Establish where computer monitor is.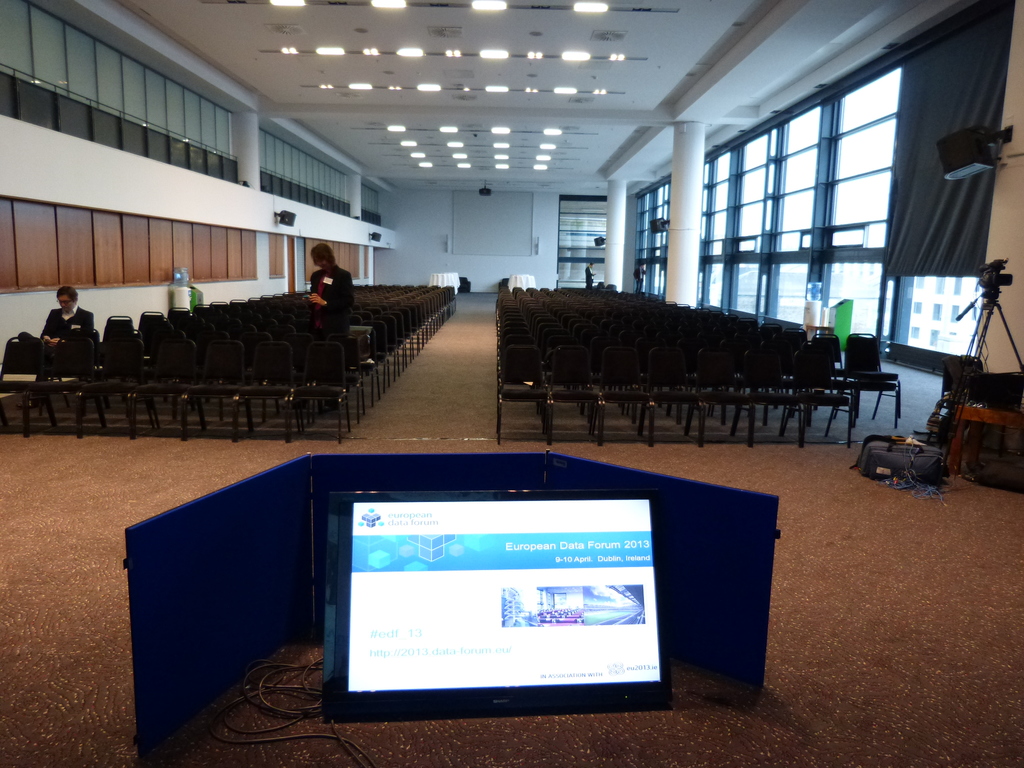
Established at [x1=294, y1=494, x2=694, y2=736].
